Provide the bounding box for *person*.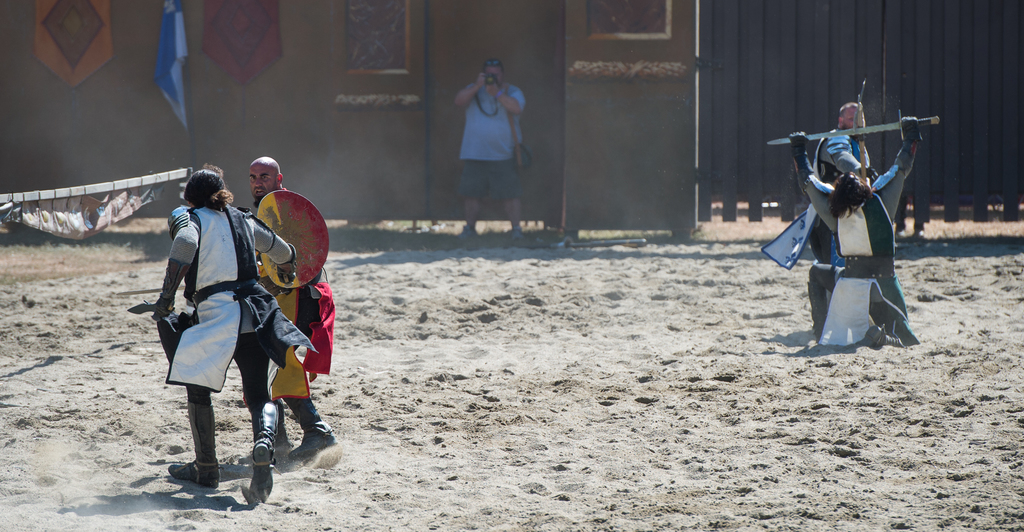
rect(231, 150, 339, 462).
